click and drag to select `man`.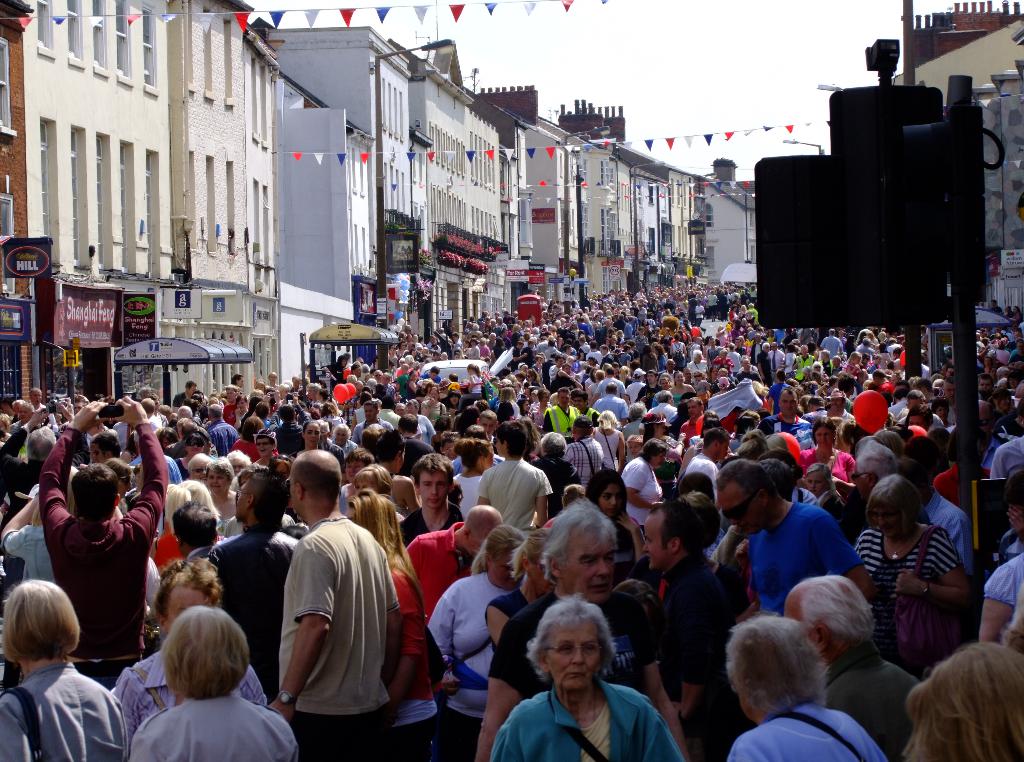
Selection: (left=769, top=340, right=784, bottom=382).
